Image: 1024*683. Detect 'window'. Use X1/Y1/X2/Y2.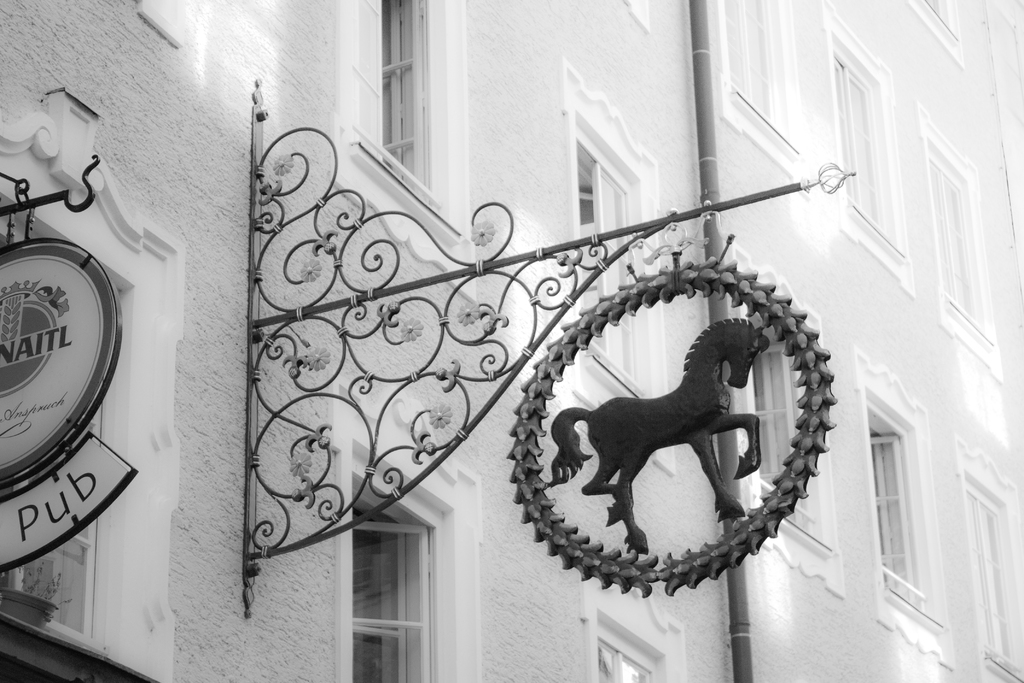
924/117/1004/377.
